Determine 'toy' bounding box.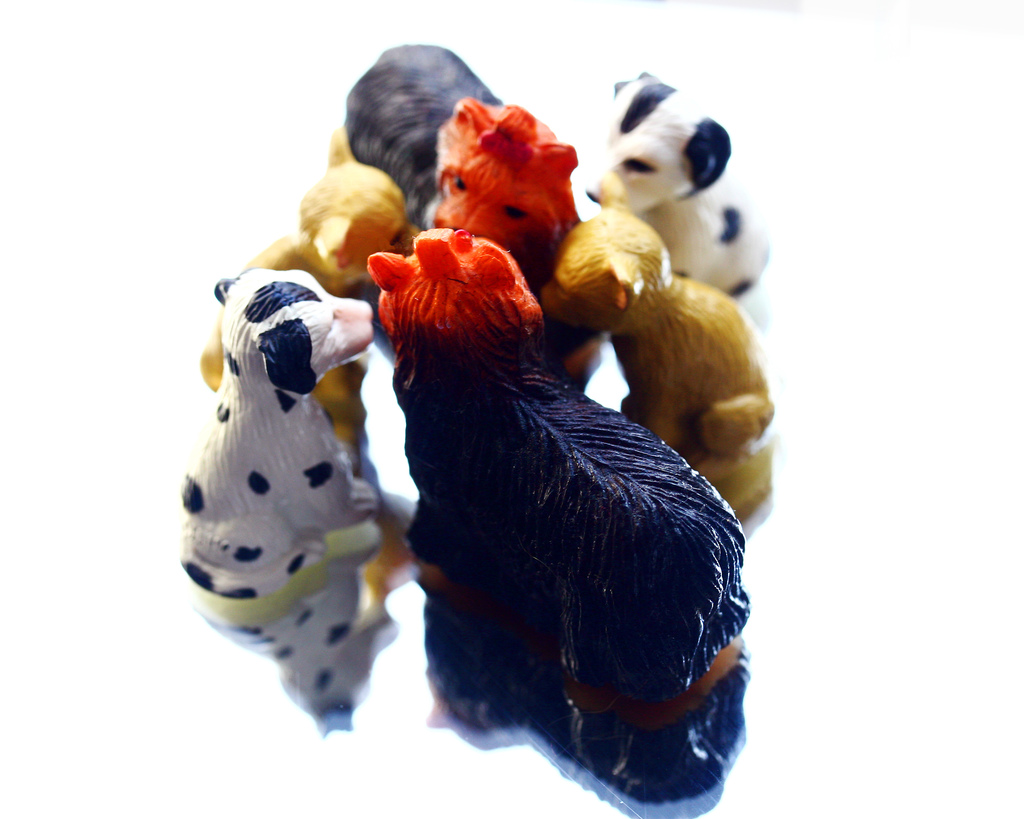
Determined: region(200, 126, 420, 392).
